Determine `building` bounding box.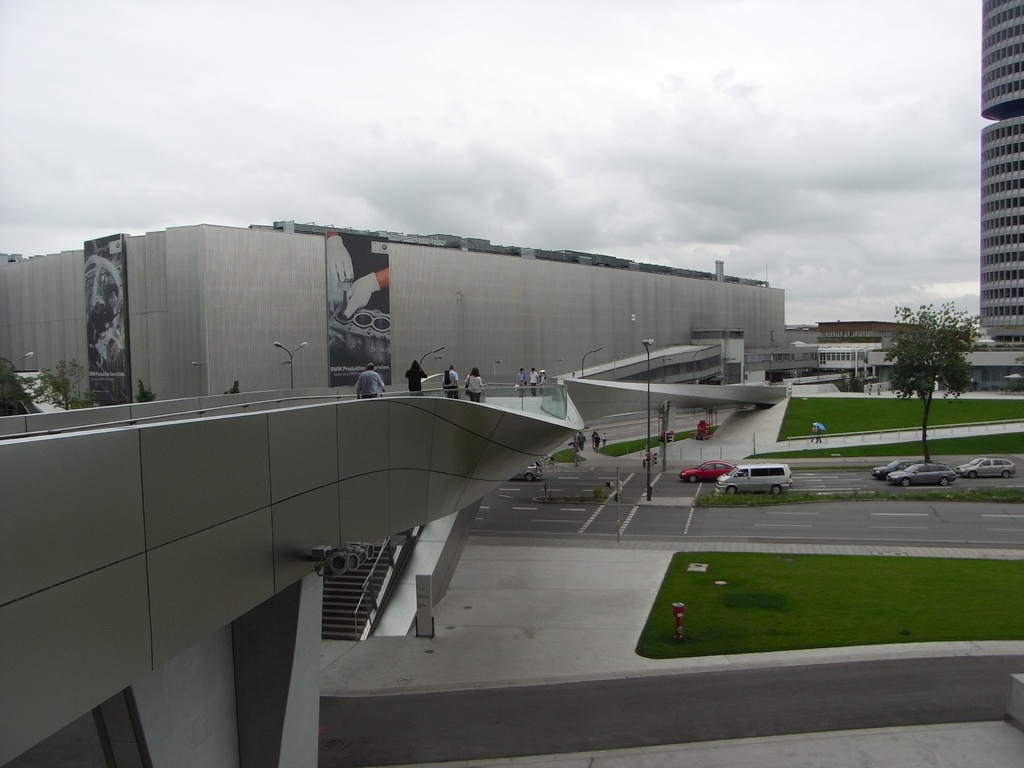
Determined: rect(979, 0, 1023, 342).
